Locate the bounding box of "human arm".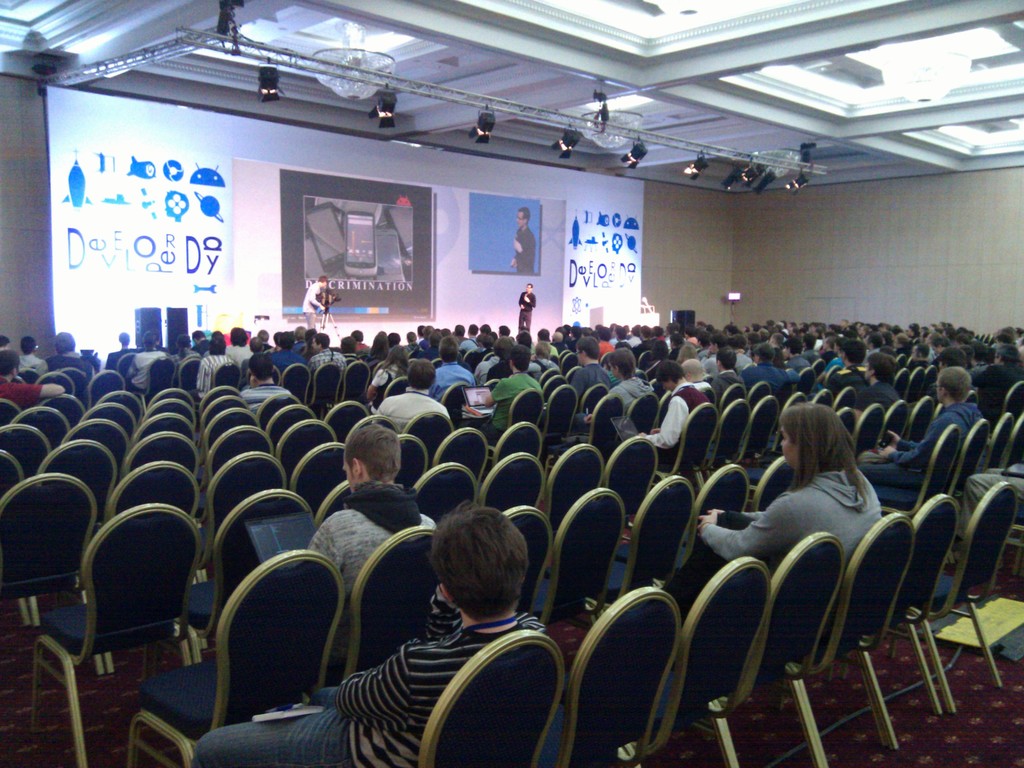
Bounding box: {"left": 887, "top": 428, "right": 919, "bottom": 459}.
